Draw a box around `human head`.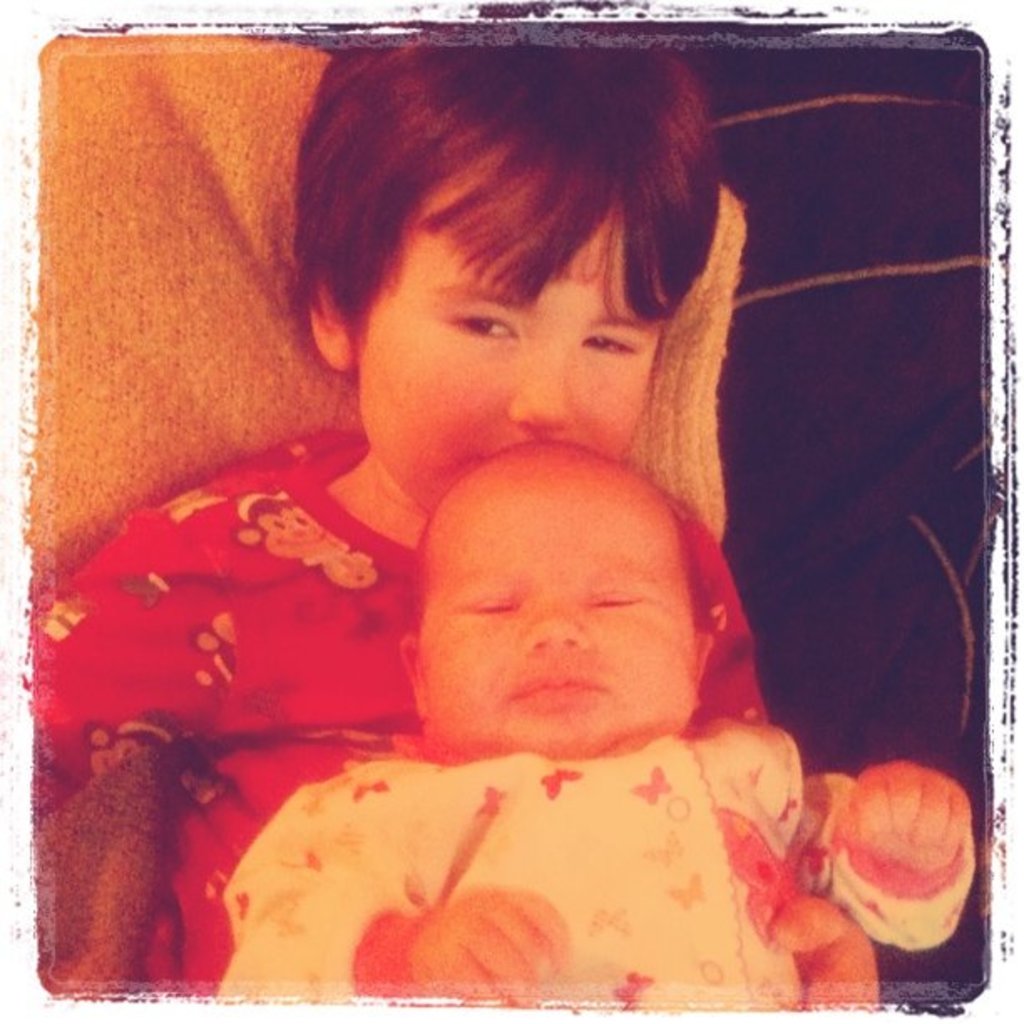
box=[286, 72, 776, 504].
